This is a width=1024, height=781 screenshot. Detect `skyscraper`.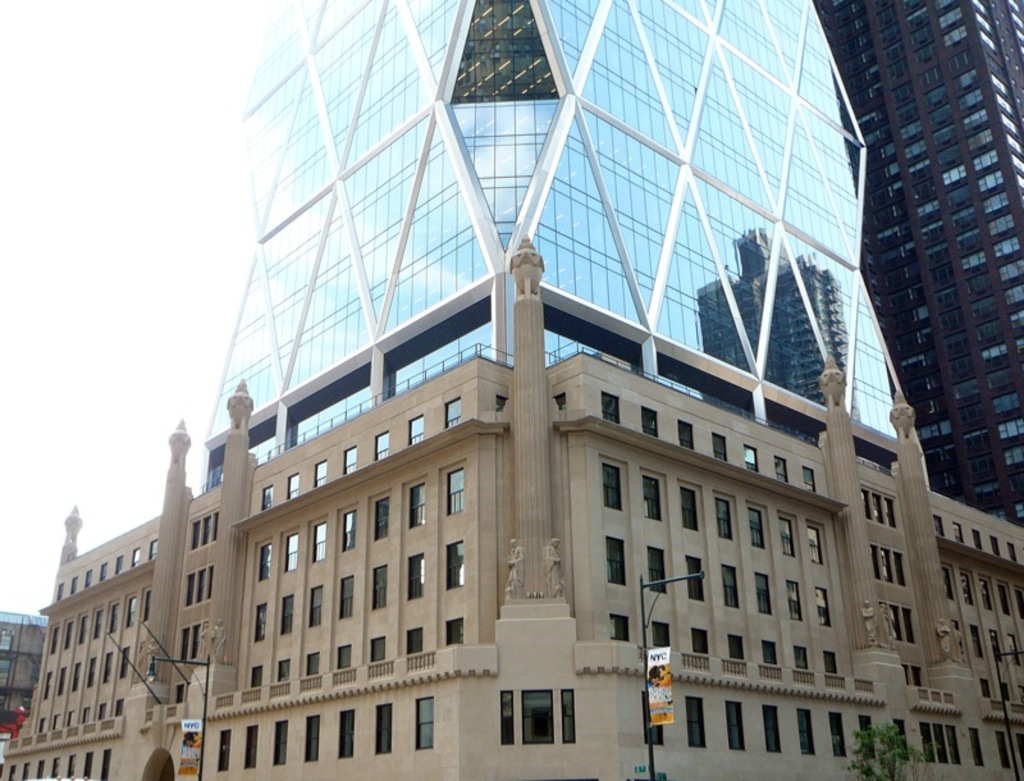
left=189, top=0, right=934, bottom=508.
